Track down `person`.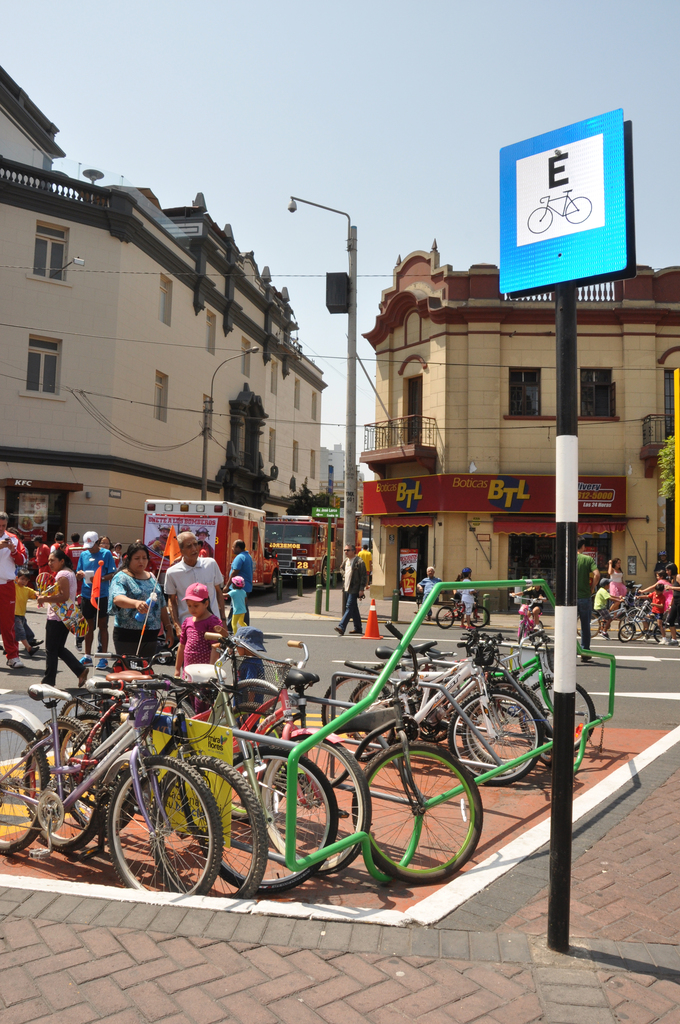
Tracked to left=51, top=532, right=79, bottom=559.
